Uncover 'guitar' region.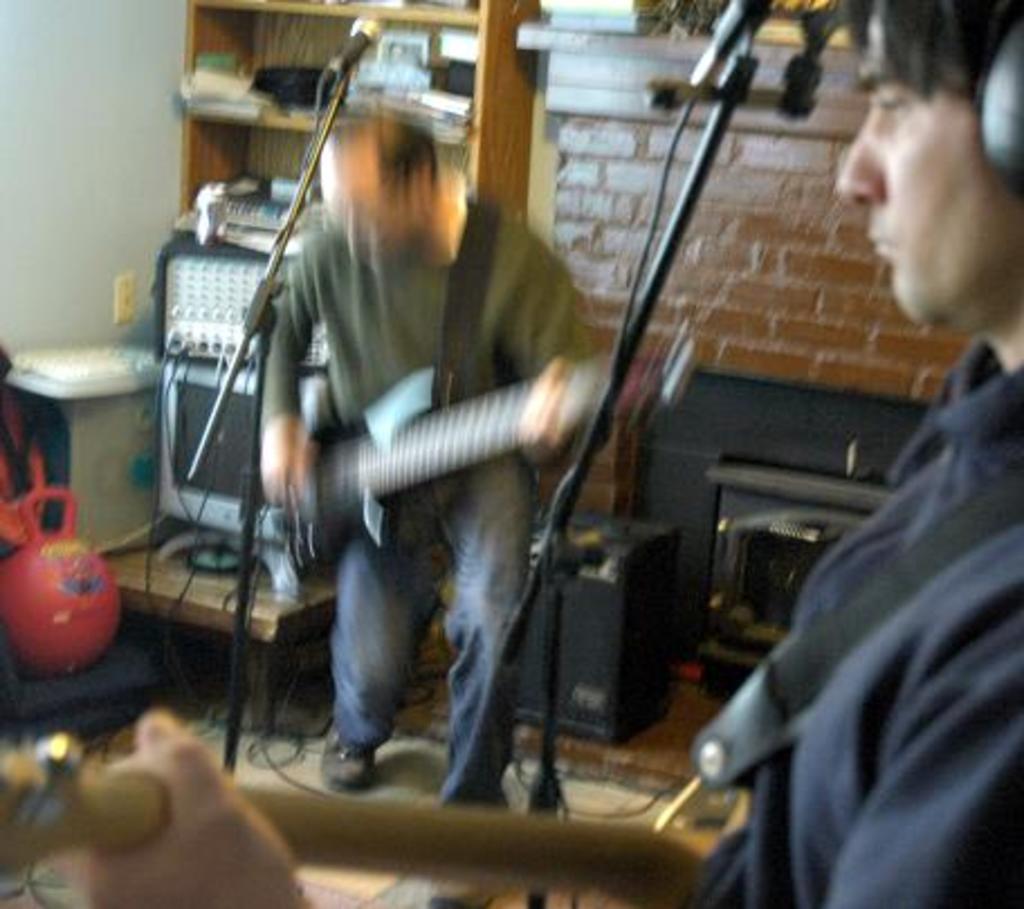
Uncovered: 0:743:768:907.
